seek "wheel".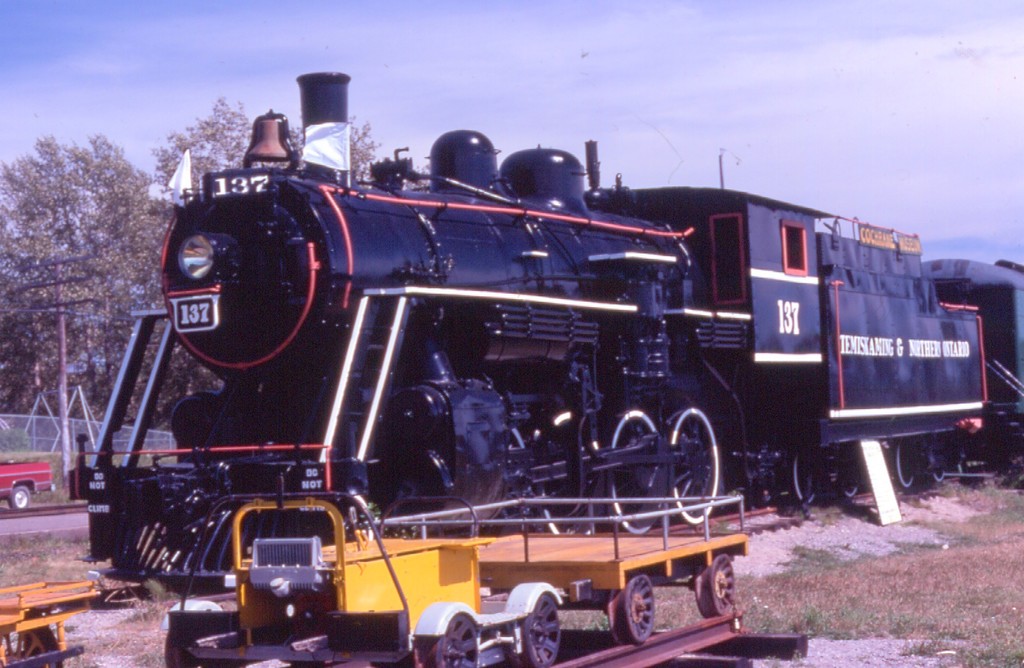
left=604, top=405, right=668, bottom=534.
